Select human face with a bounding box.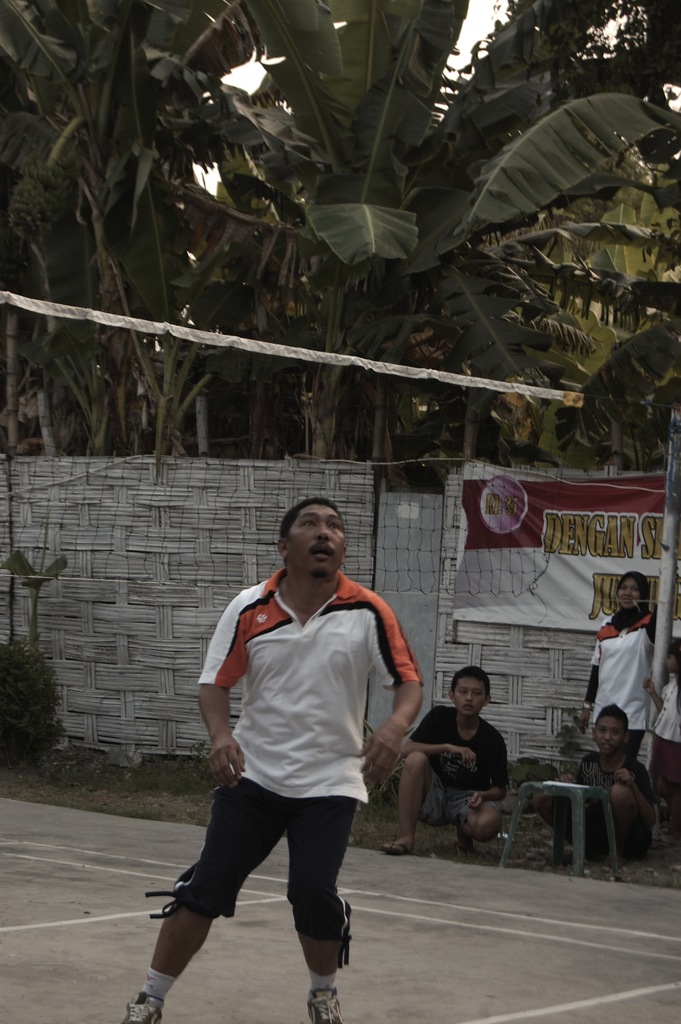
crop(284, 507, 349, 582).
